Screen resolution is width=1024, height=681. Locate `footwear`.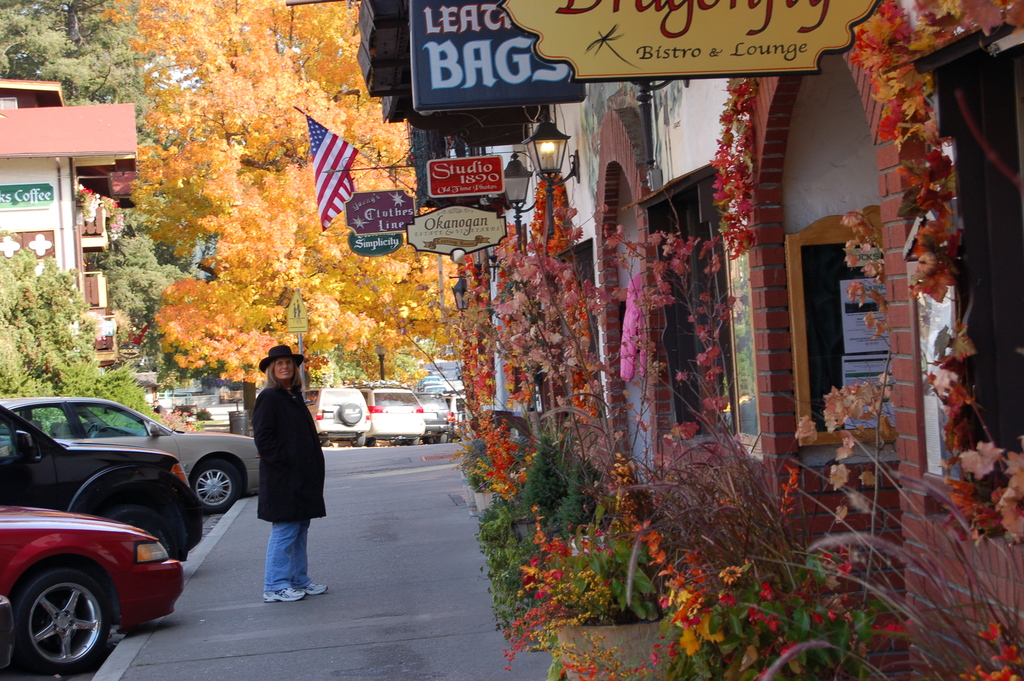
left=301, top=581, right=326, bottom=598.
